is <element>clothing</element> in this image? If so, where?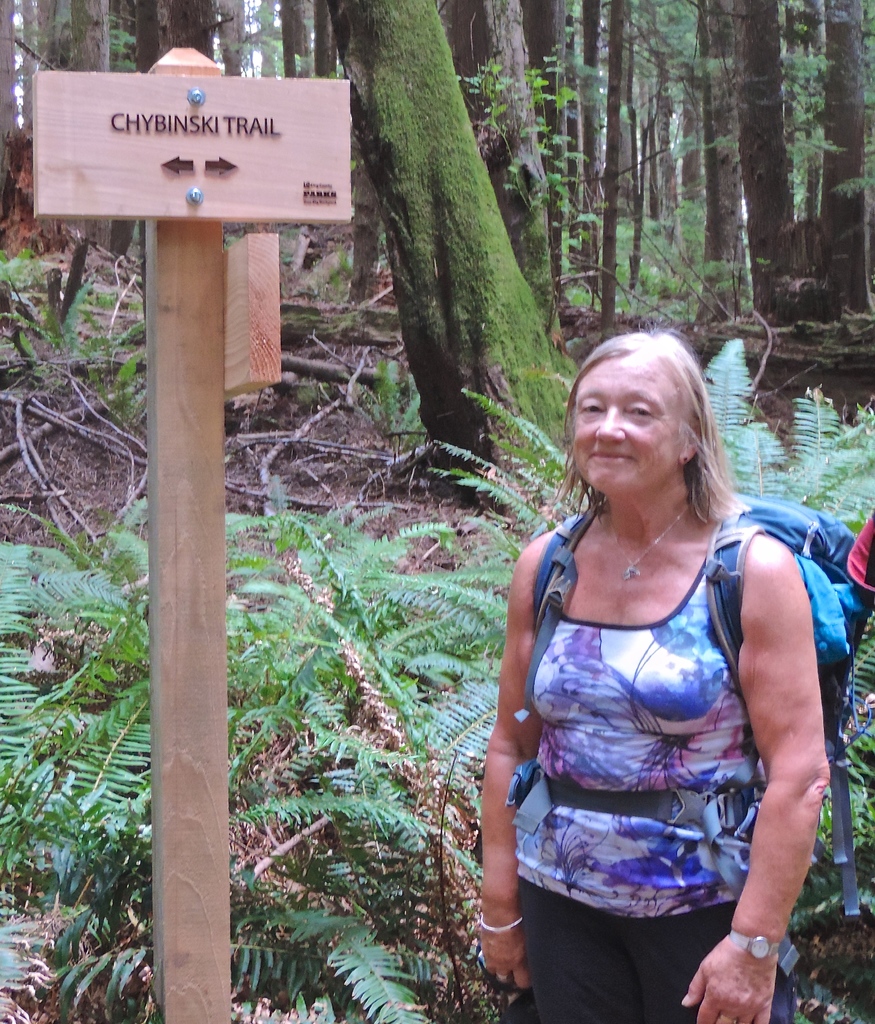
Yes, at <region>506, 474, 818, 963</region>.
